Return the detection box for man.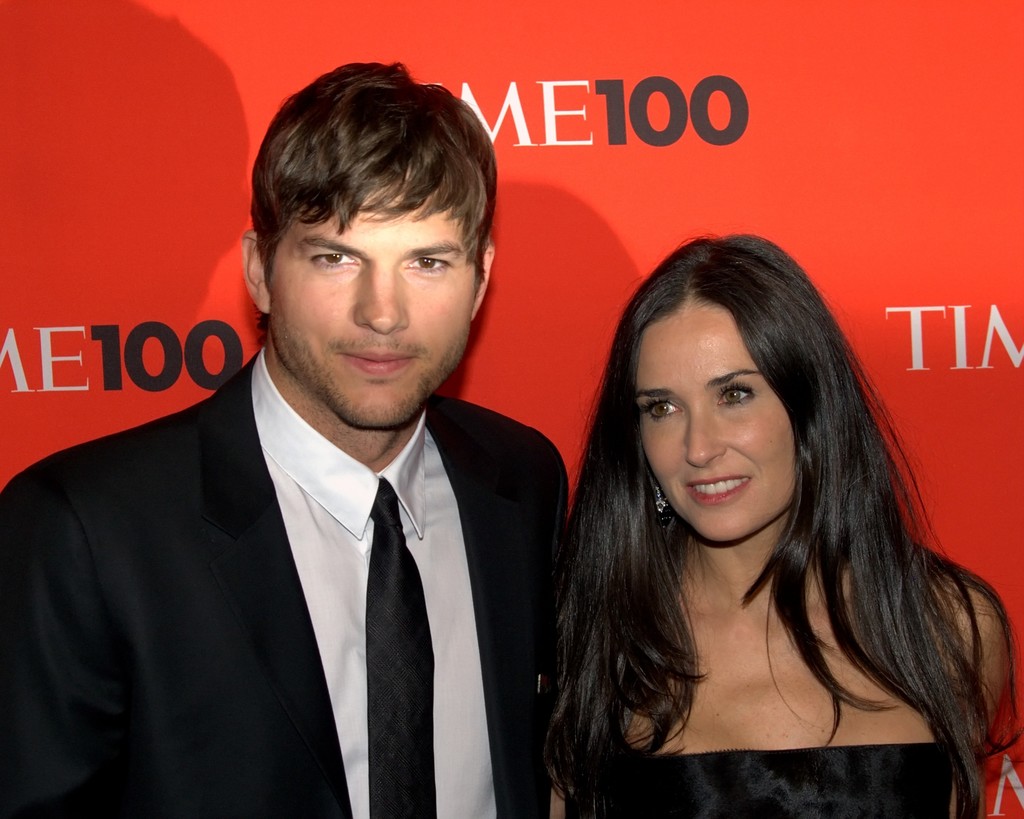
pyautogui.locateOnScreen(0, 56, 579, 818).
